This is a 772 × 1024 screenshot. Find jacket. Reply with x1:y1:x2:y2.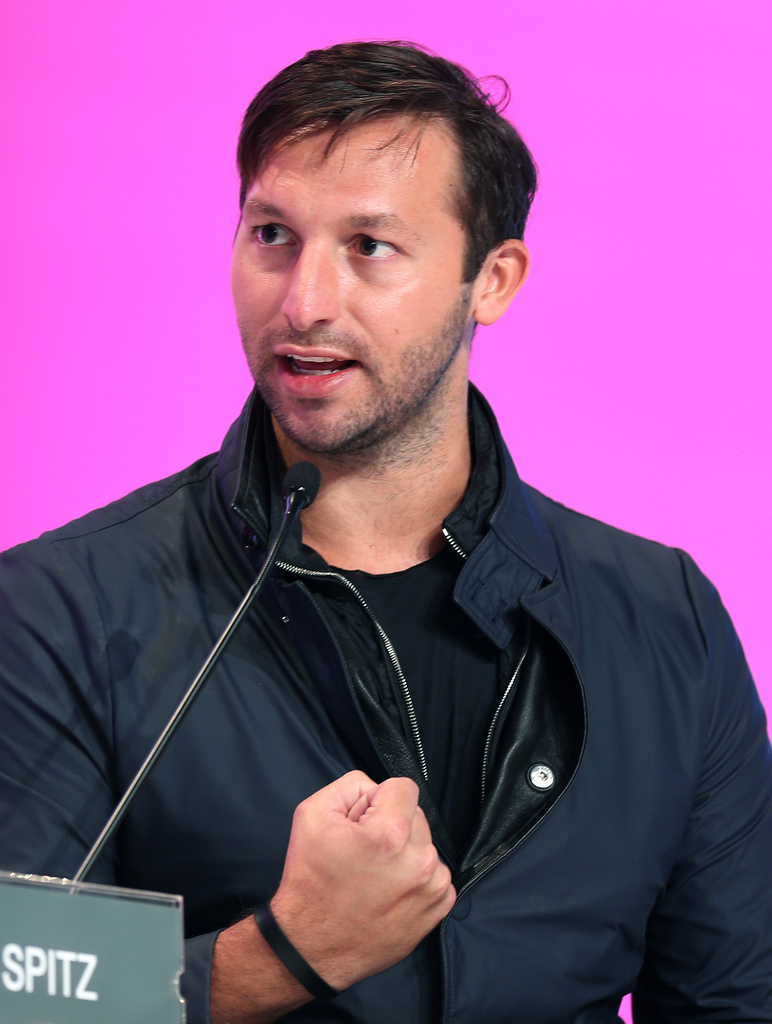
28:246:760:991.
